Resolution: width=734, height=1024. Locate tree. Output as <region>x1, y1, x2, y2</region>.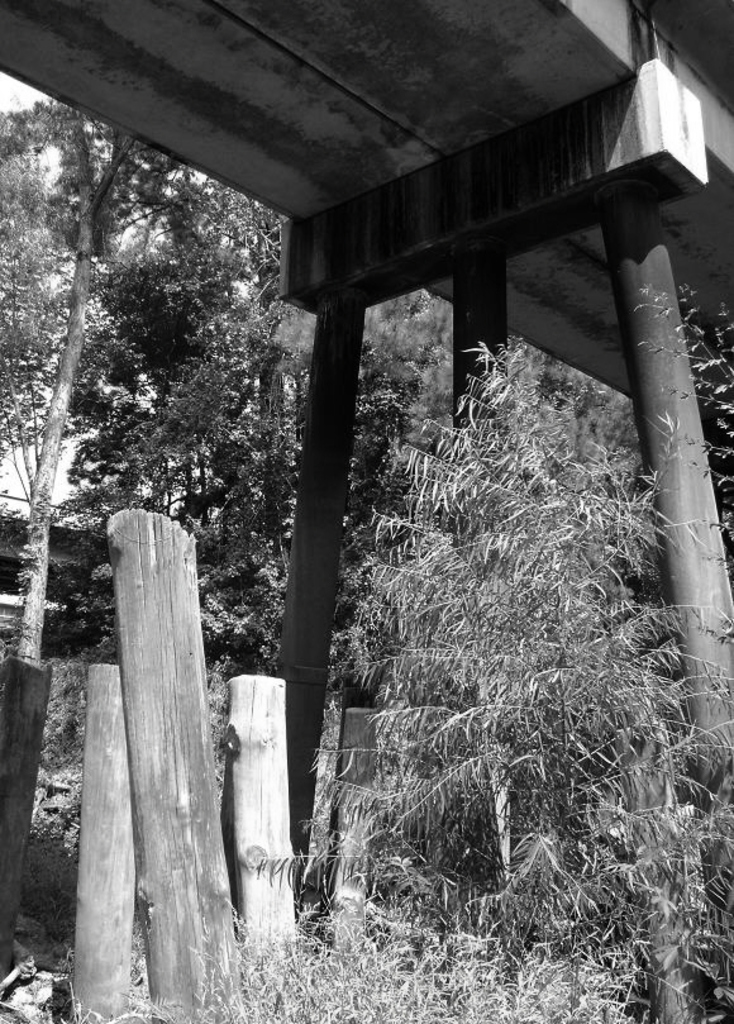
<region>9, 123, 308, 590</region>.
